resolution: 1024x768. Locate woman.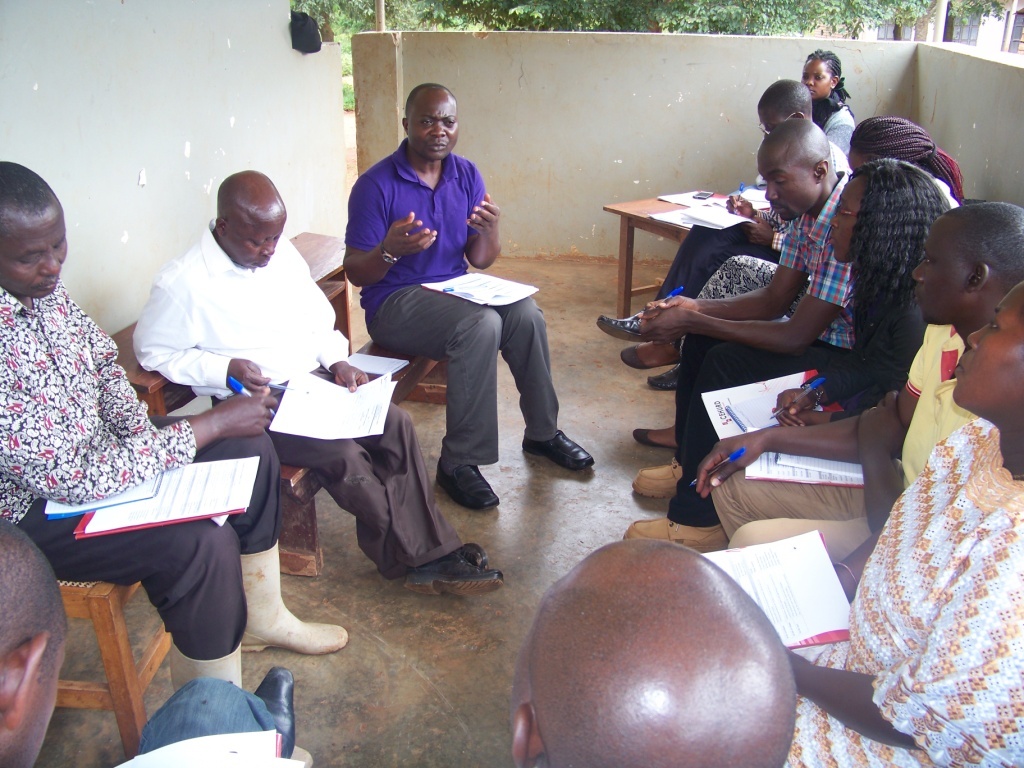
left=799, top=45, right=855, bottom=150.
